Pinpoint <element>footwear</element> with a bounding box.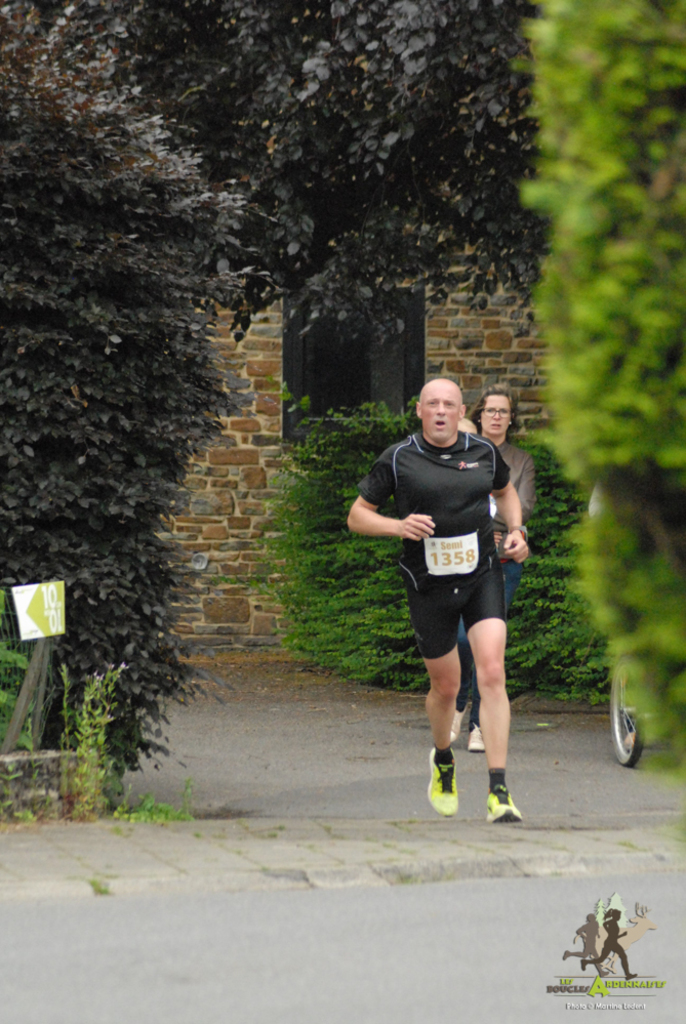
locate(429, 746, 495, 819).
